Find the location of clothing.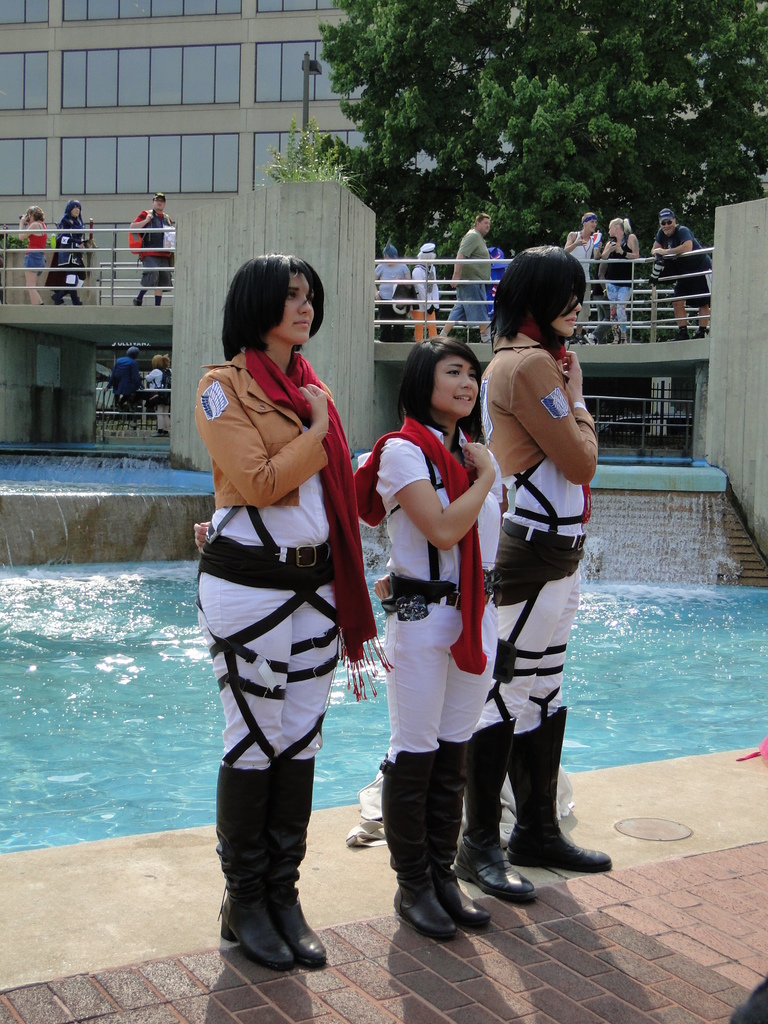
Location: rect(649, 219, 703, 301).
